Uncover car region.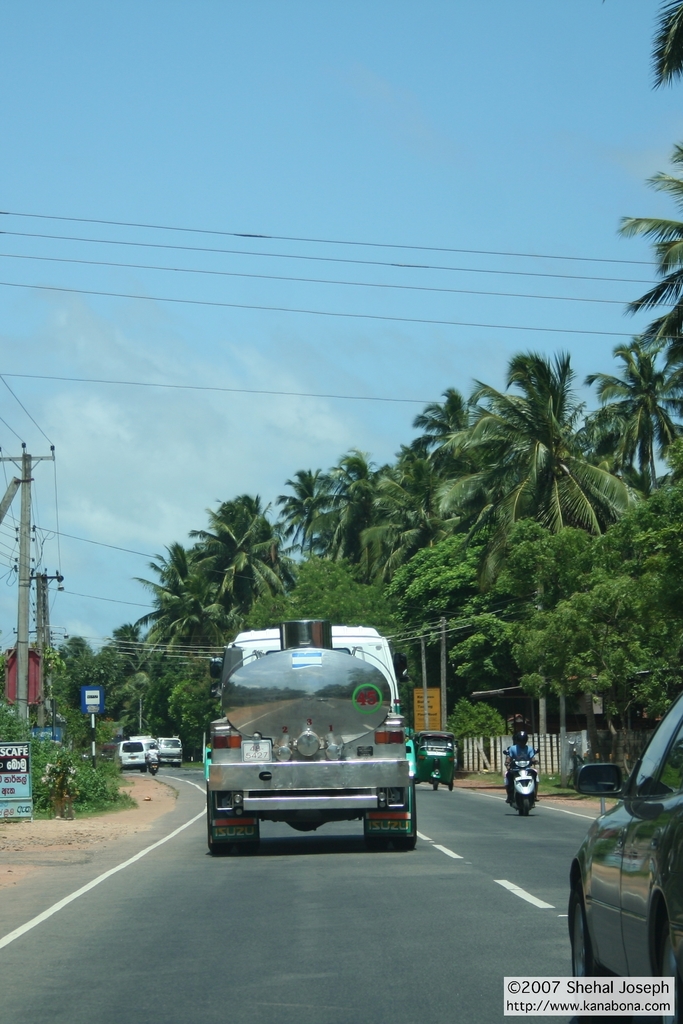
Uncovered: 565,692,682,1023.
